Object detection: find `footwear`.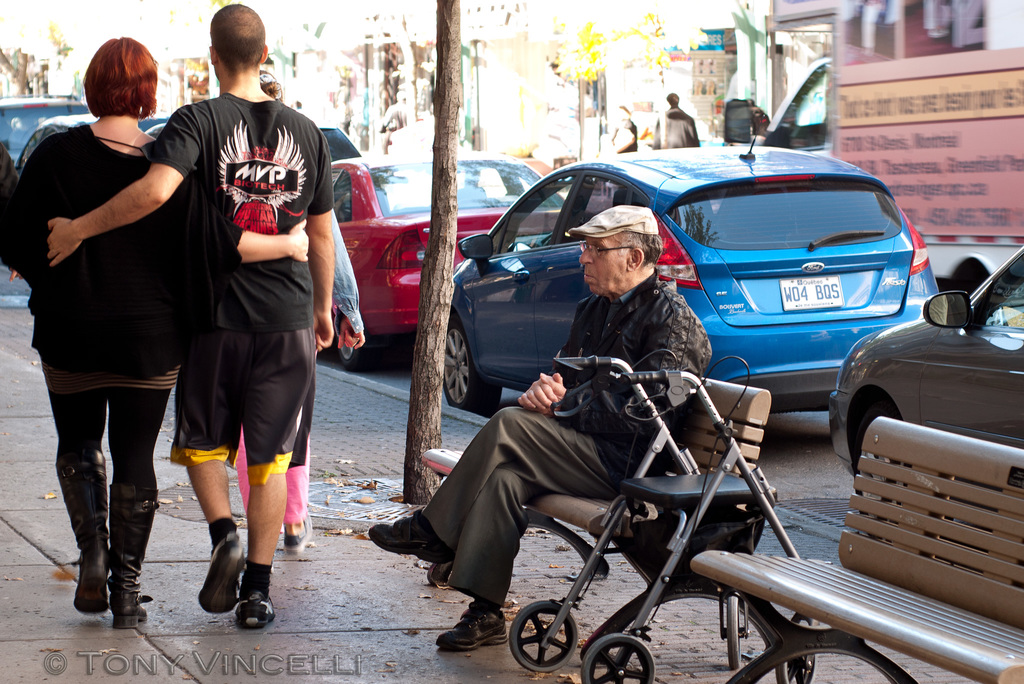
pyautogui.locateOnScreen(54, 449, 113, 616).
